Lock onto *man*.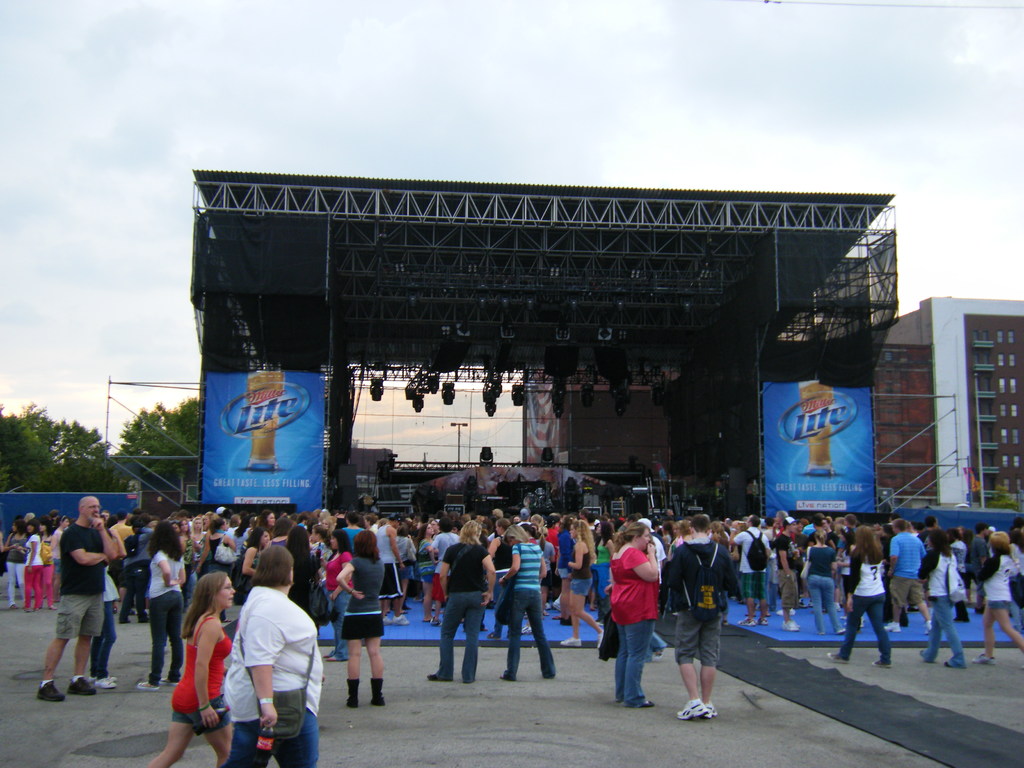
Locked: {"left": 481, "top": 526, "right": 509, "bottom": 636}.
